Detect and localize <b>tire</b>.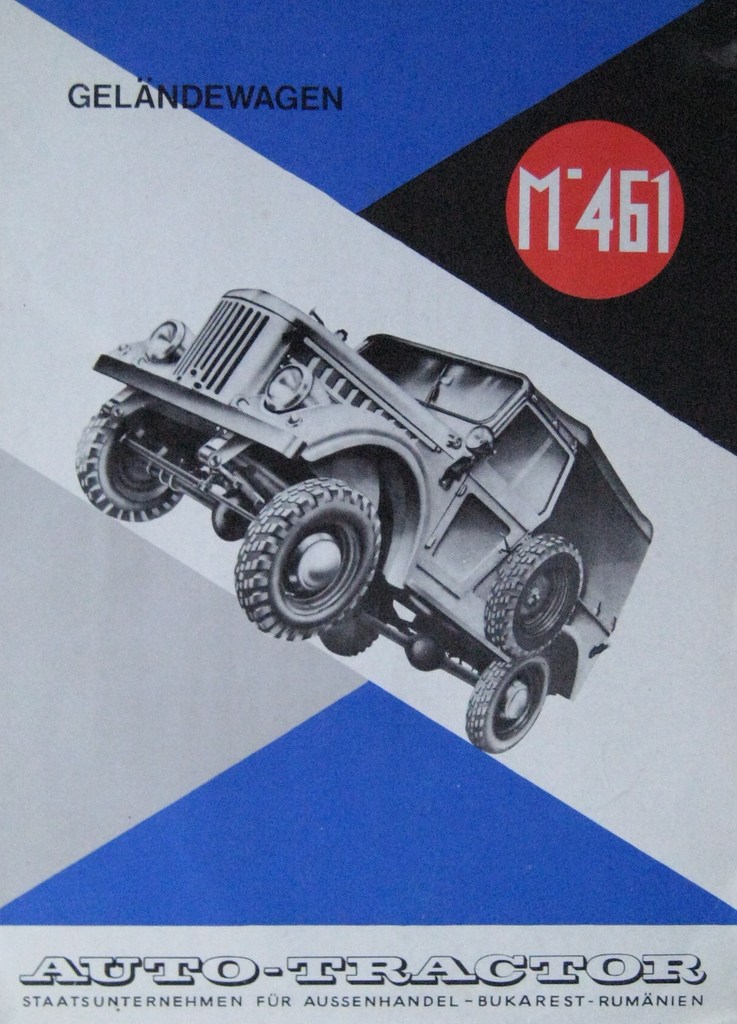
Localized at x1=316, y1=586, x2=403, y2=660.
